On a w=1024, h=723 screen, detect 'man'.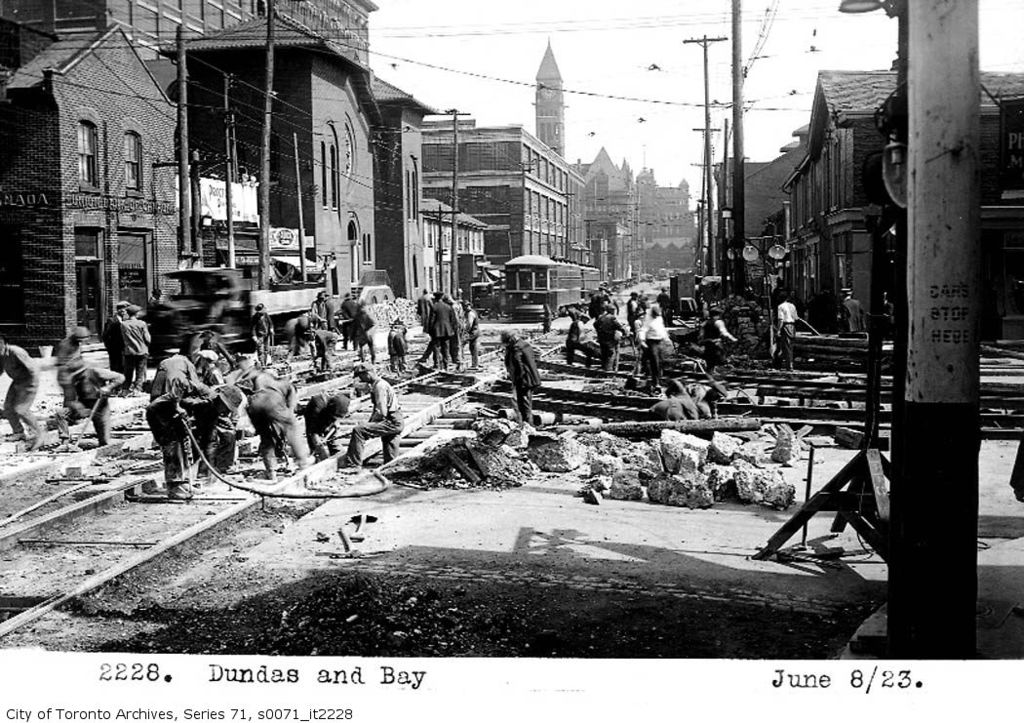
pyautogui.locateOnScreen(425, 289, 460, 370).
